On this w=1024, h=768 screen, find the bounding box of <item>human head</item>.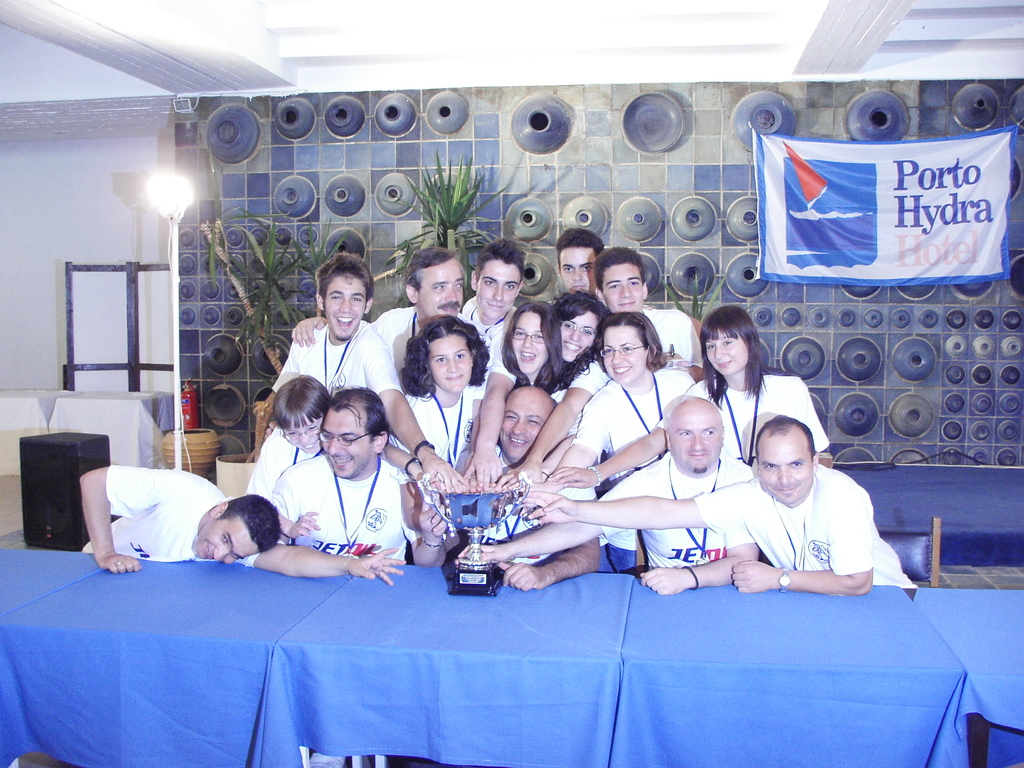
Bounding box: left=318, top=390, right=387, bottom=479.
